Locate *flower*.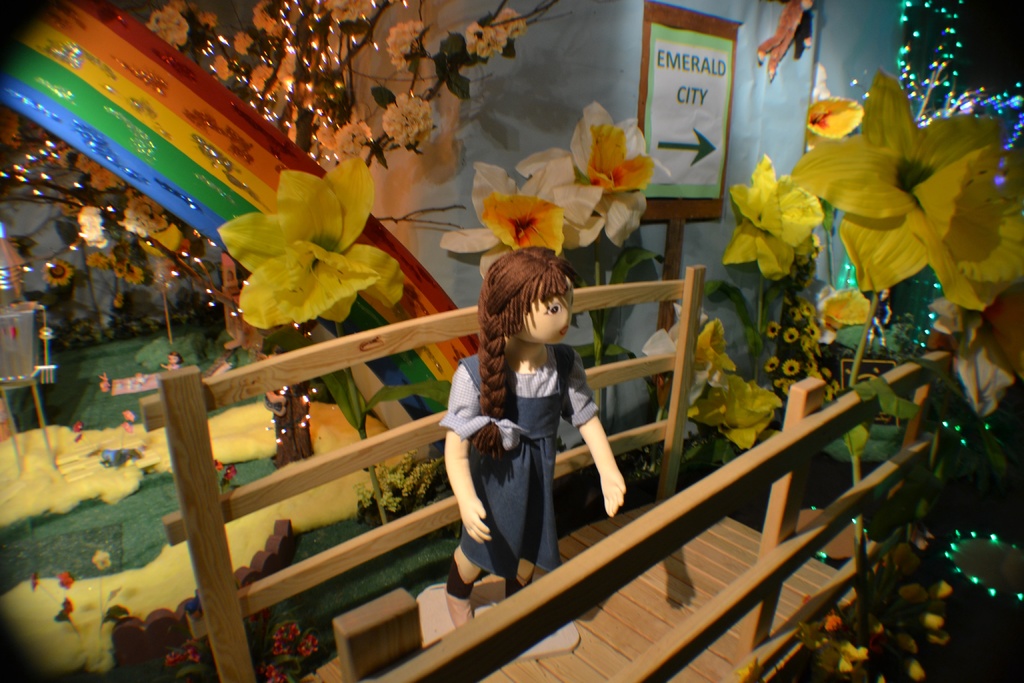
Bounding box: [left=58, top=571, right=73, bottom=592].
